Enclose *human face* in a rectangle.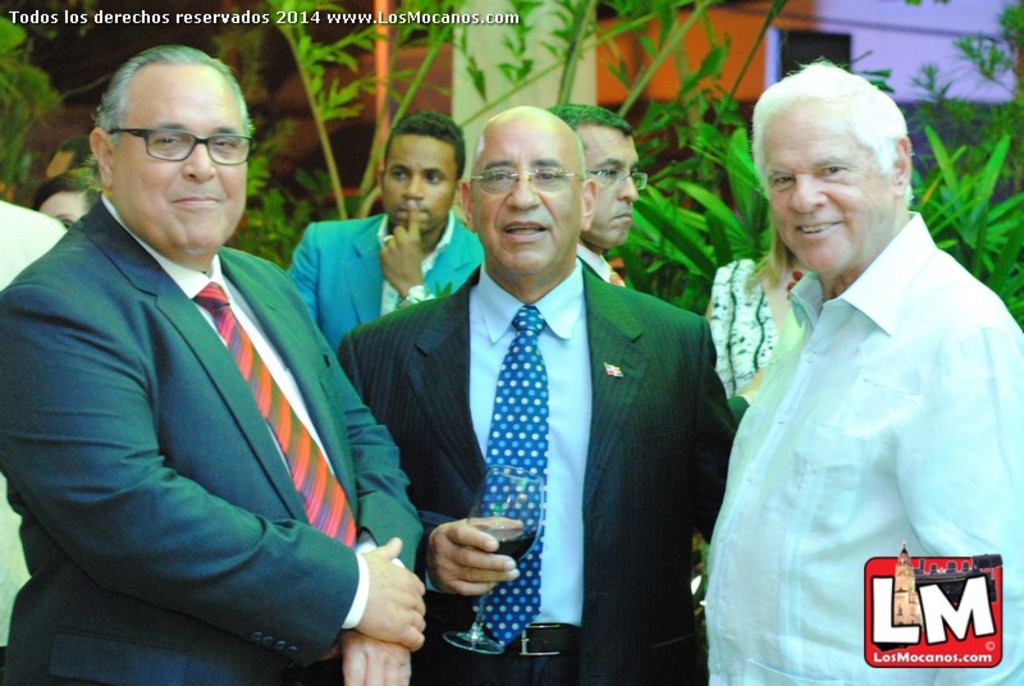
381 138 461 234.
